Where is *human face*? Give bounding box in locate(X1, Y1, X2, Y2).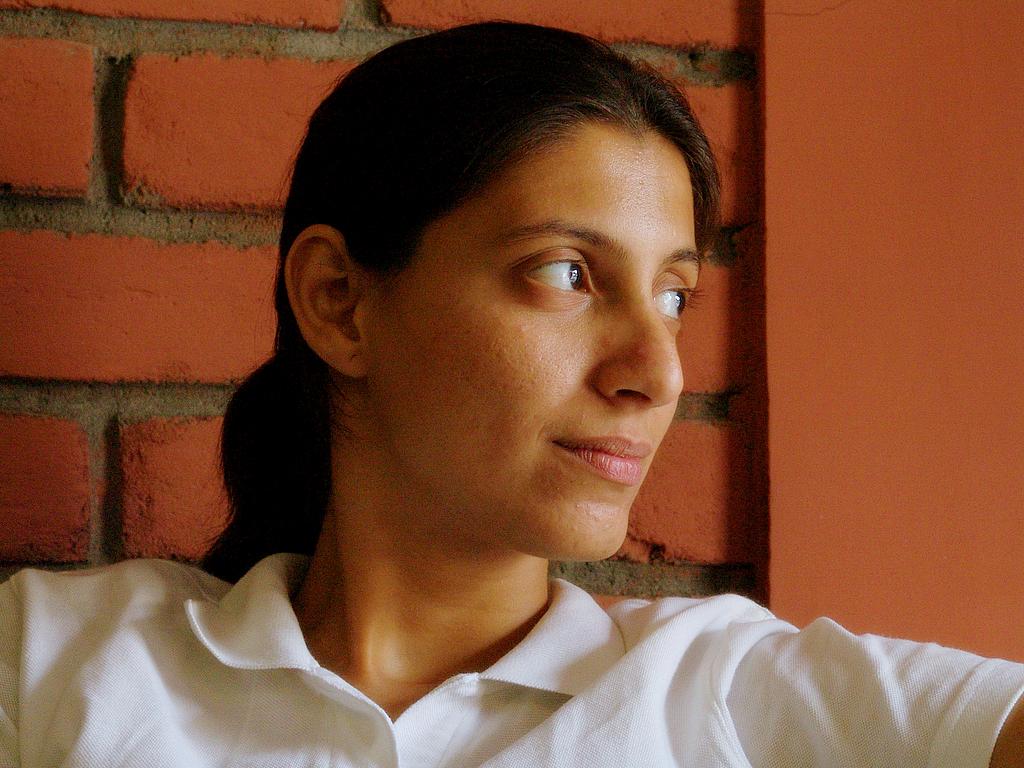
locate(378, 121, 704, 560).
